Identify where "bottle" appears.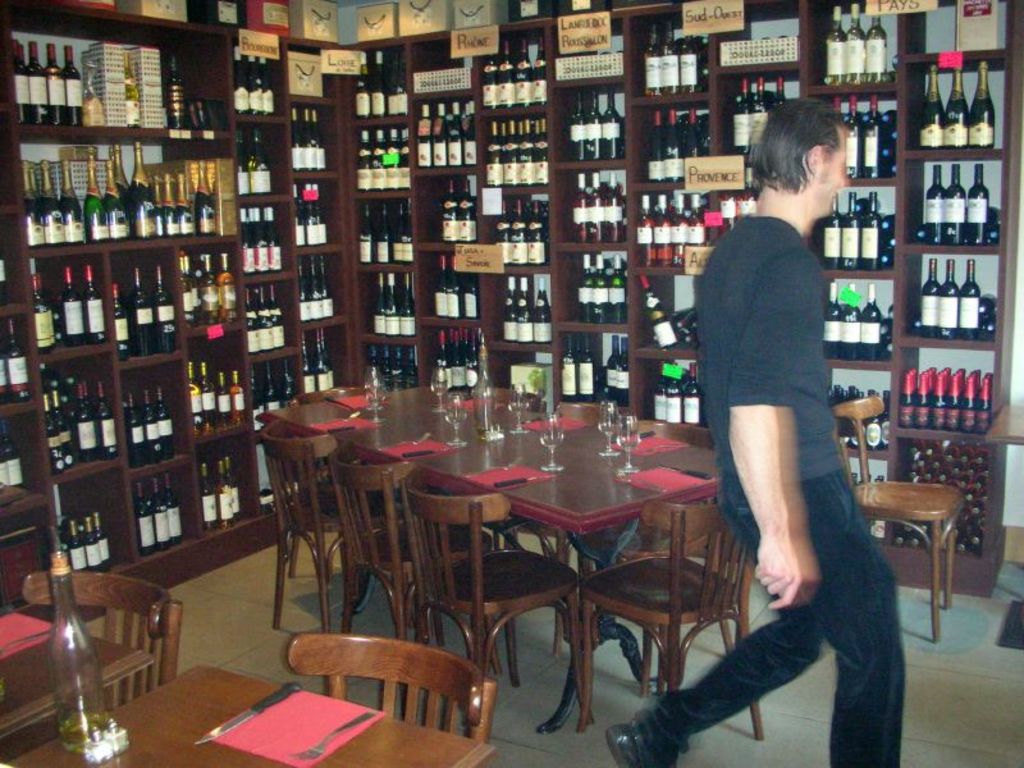
Appears at {"x1": 918, "y1": 65, "x2": 946, "y2": 143}.
